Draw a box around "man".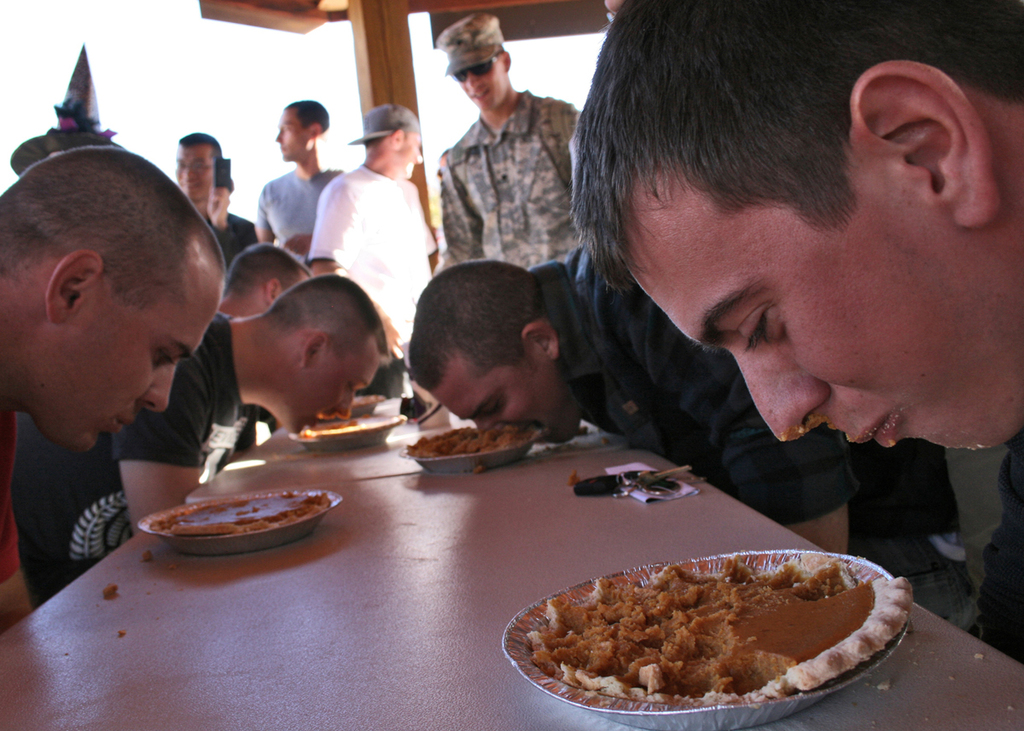
box(410, 259, 850, 550).
